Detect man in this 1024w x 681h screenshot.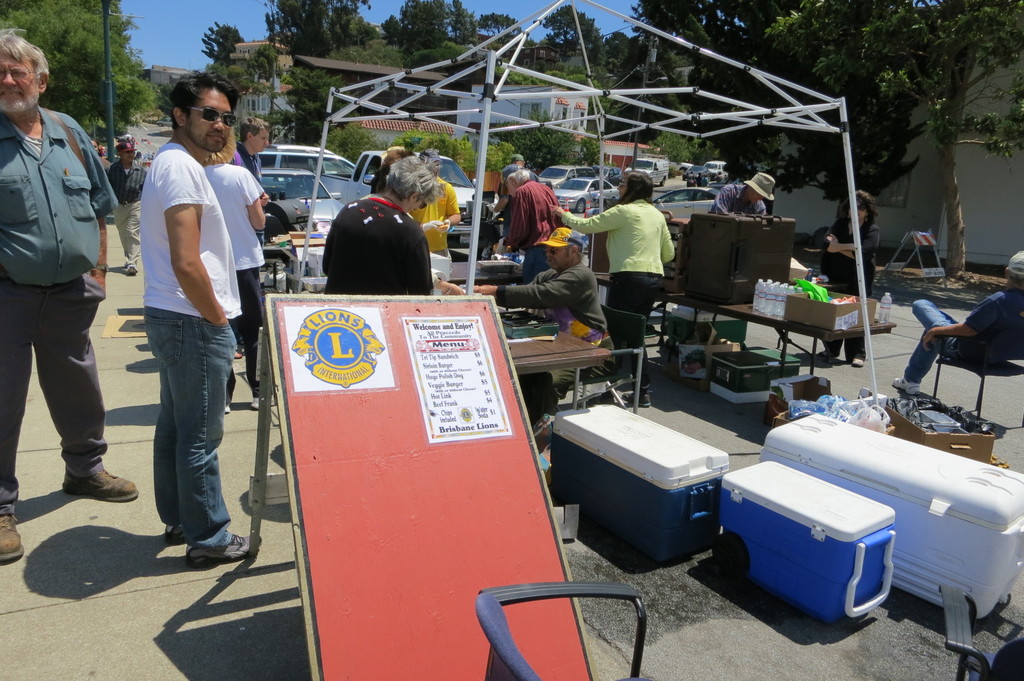
Detection: detection(120, 91, 260, 570).
